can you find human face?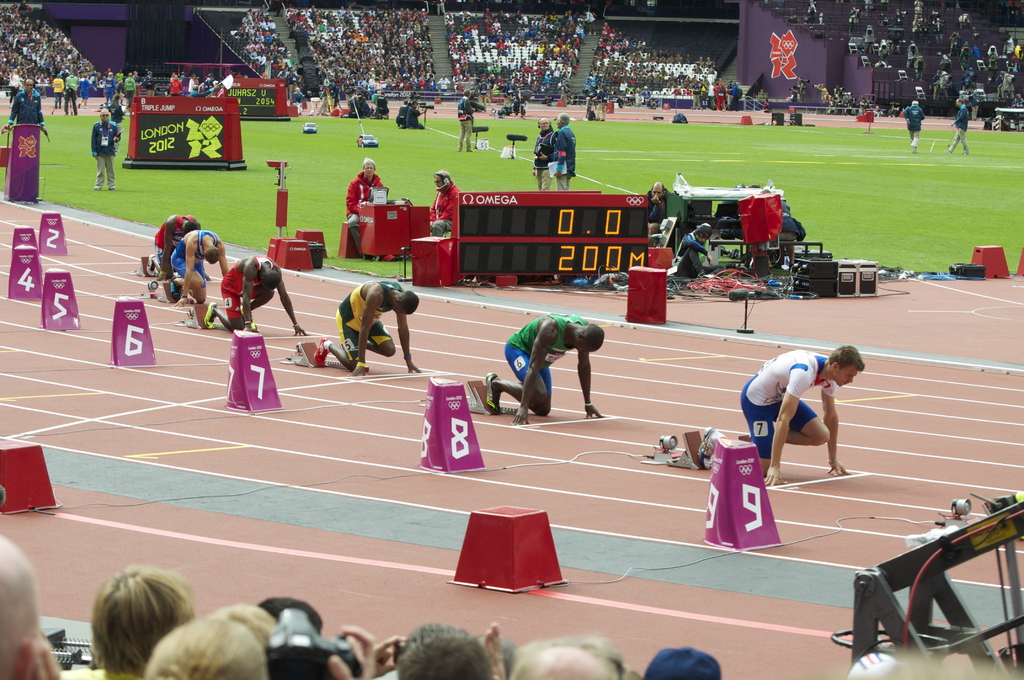
Yes, bounding box: BBox(571, 343, 597, 356).
